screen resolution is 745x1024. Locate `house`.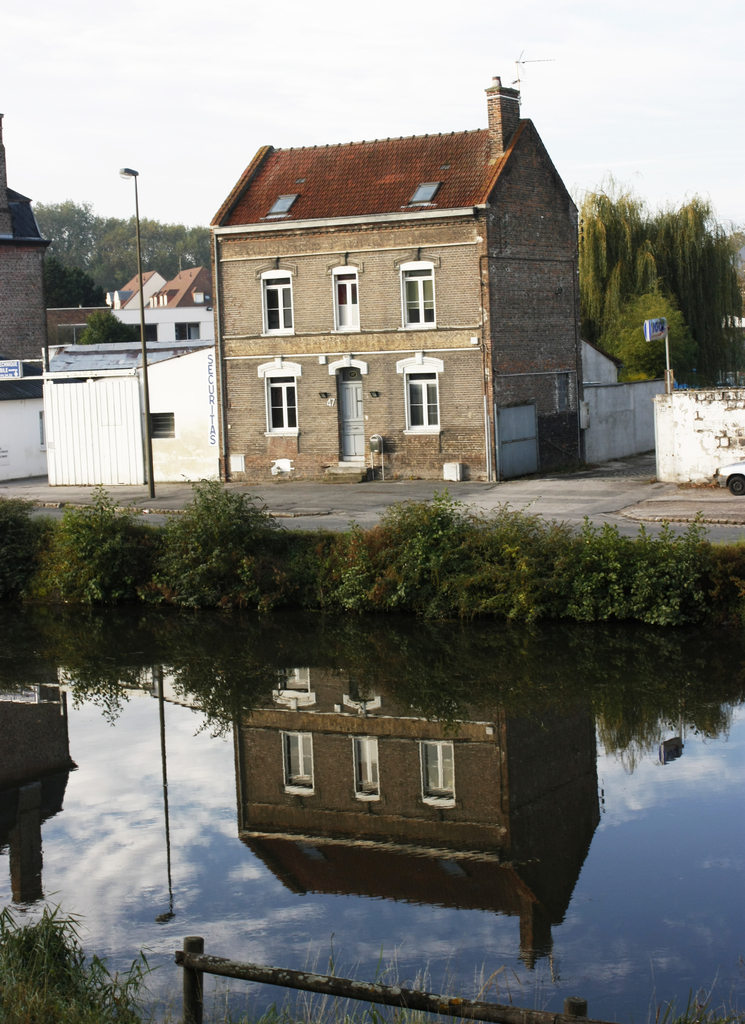
rect(111, 260, 165, 304).
